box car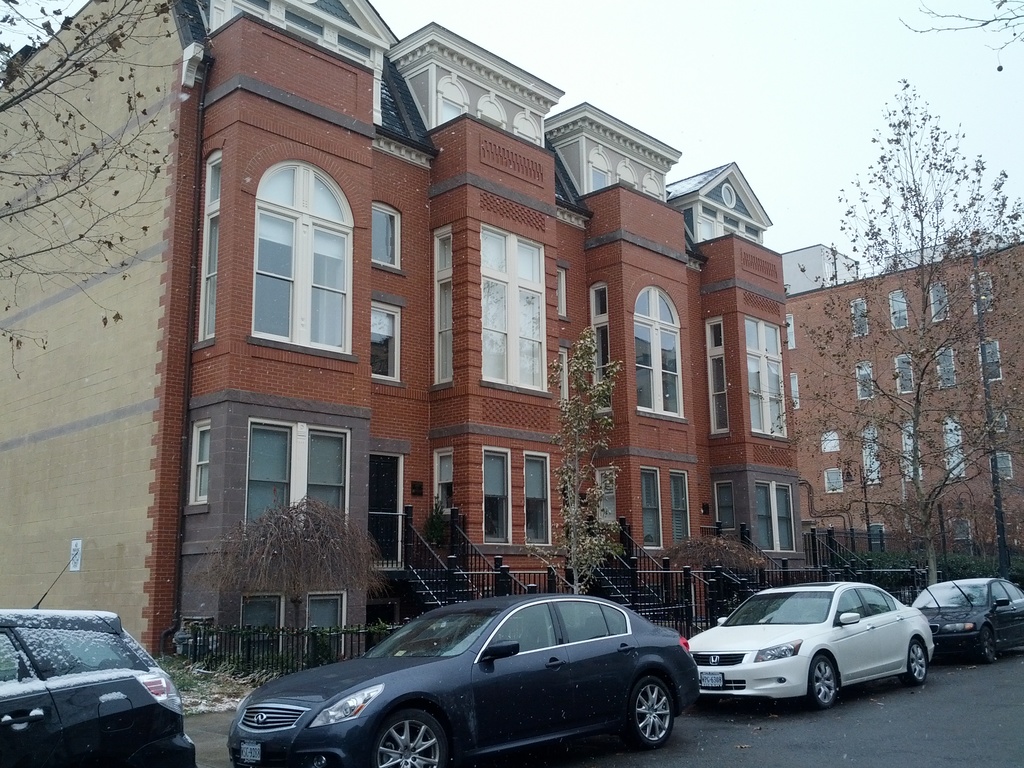
{"x1": 909, "y1": 580, "x2": 1023, "y2": 659}
